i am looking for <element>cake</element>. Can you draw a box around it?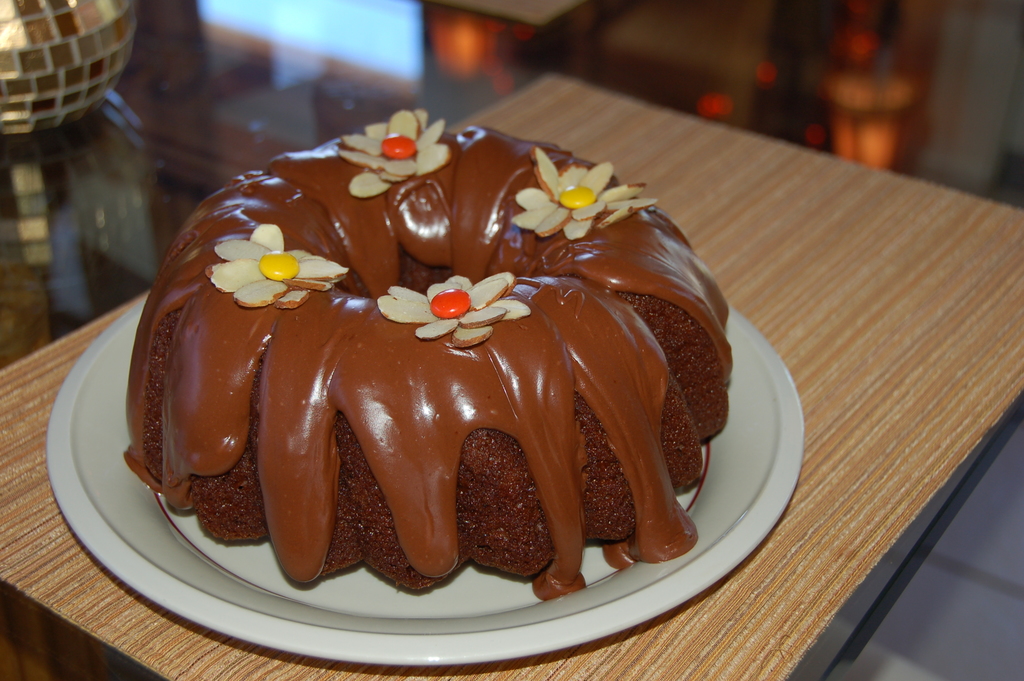
Sure, the bounding box is BBox(119, 100, 742, 595).
